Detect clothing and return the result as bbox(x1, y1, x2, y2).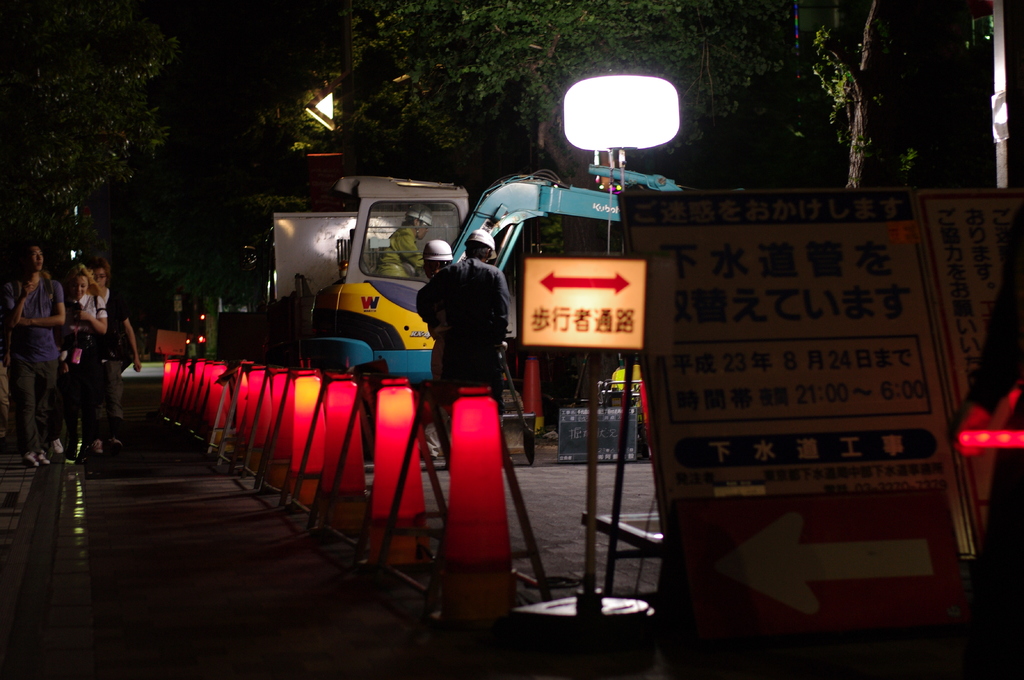
bbox(416, 257, 516, 453).
